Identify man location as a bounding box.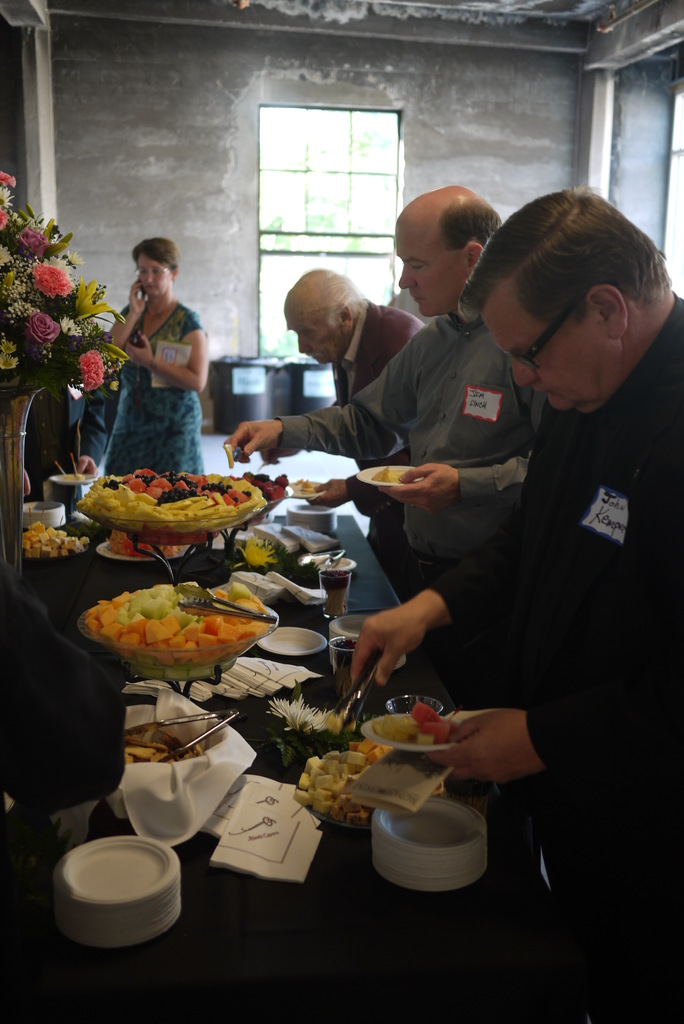
278, 267, 430, 557.
